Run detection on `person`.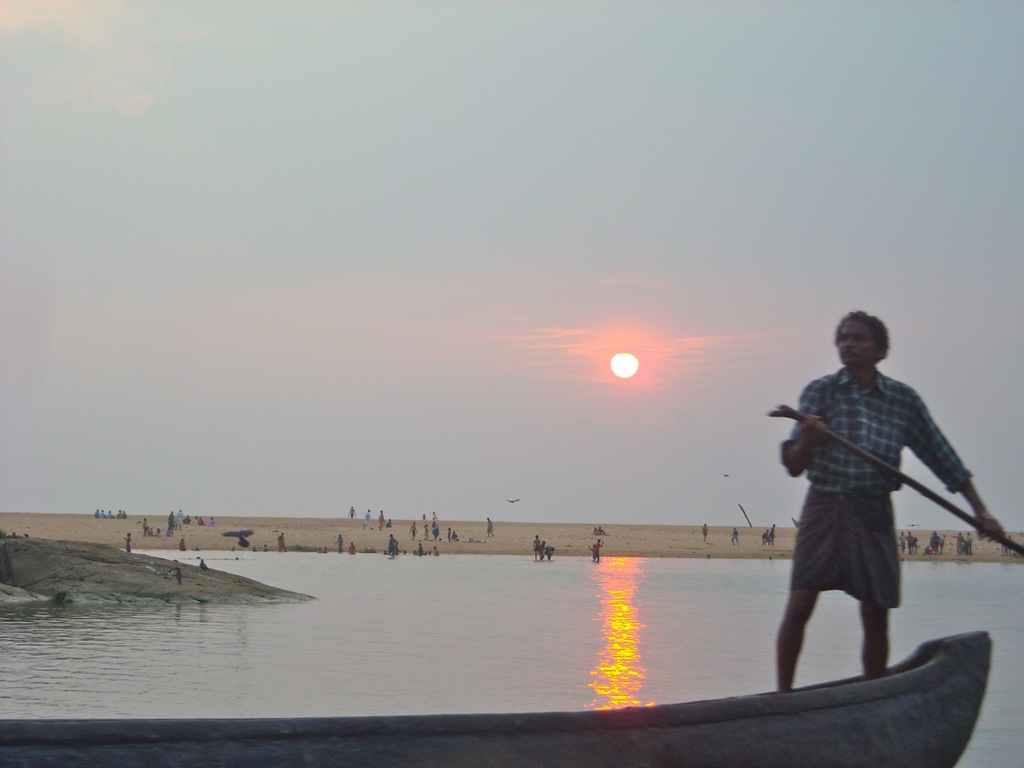
Result: <region>406, 520, 418, 540</region>.
